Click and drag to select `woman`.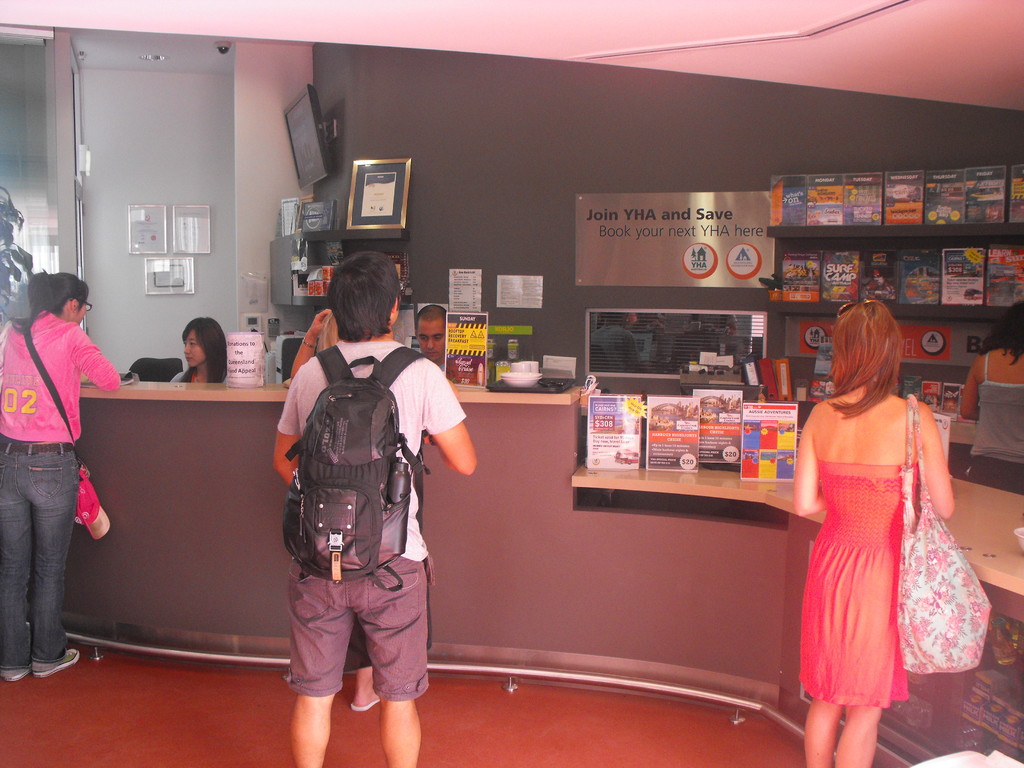
Selection: box(790, 295, 972, 745).
